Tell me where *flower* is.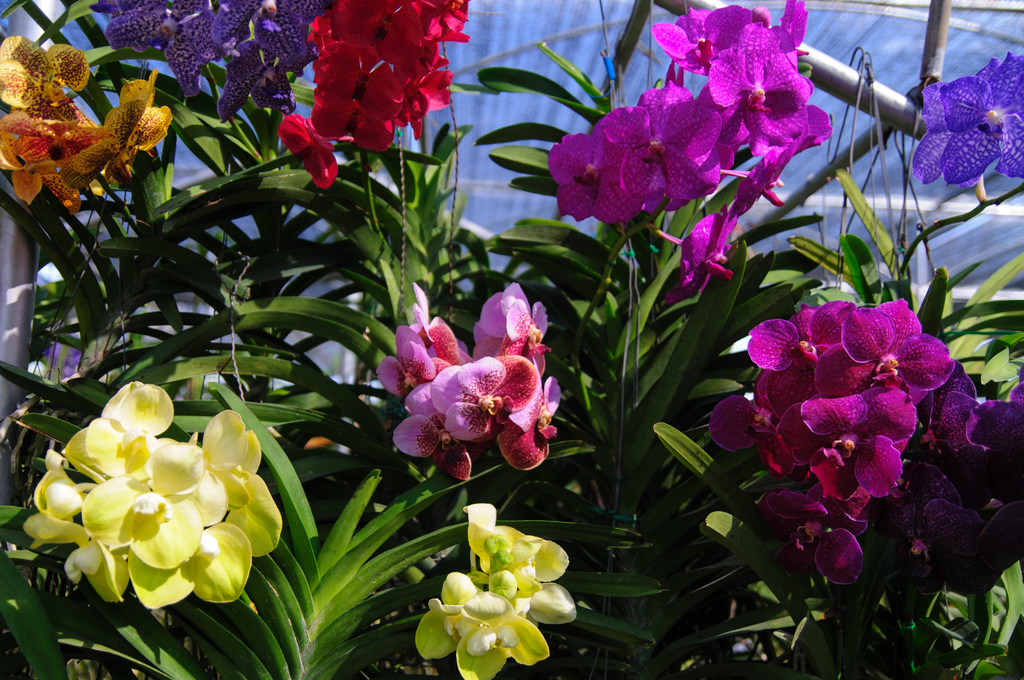
*flower* is at region(95, 0, 333, 126).
